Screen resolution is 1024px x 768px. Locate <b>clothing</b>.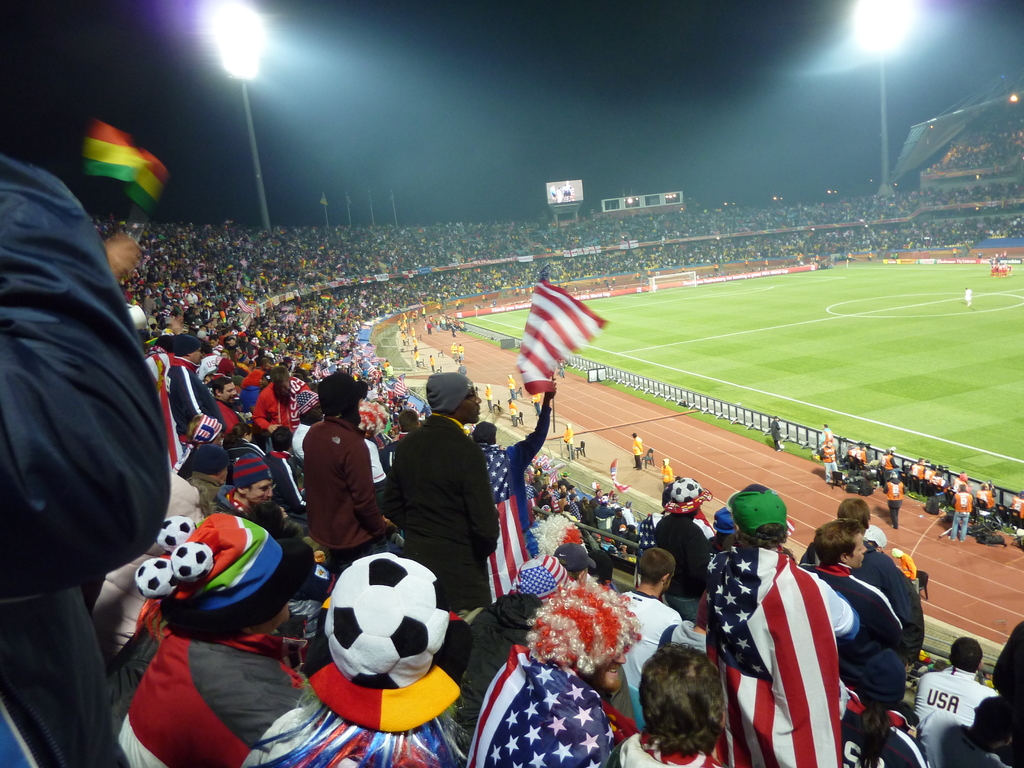
detection(611, 724, 724, 767).
